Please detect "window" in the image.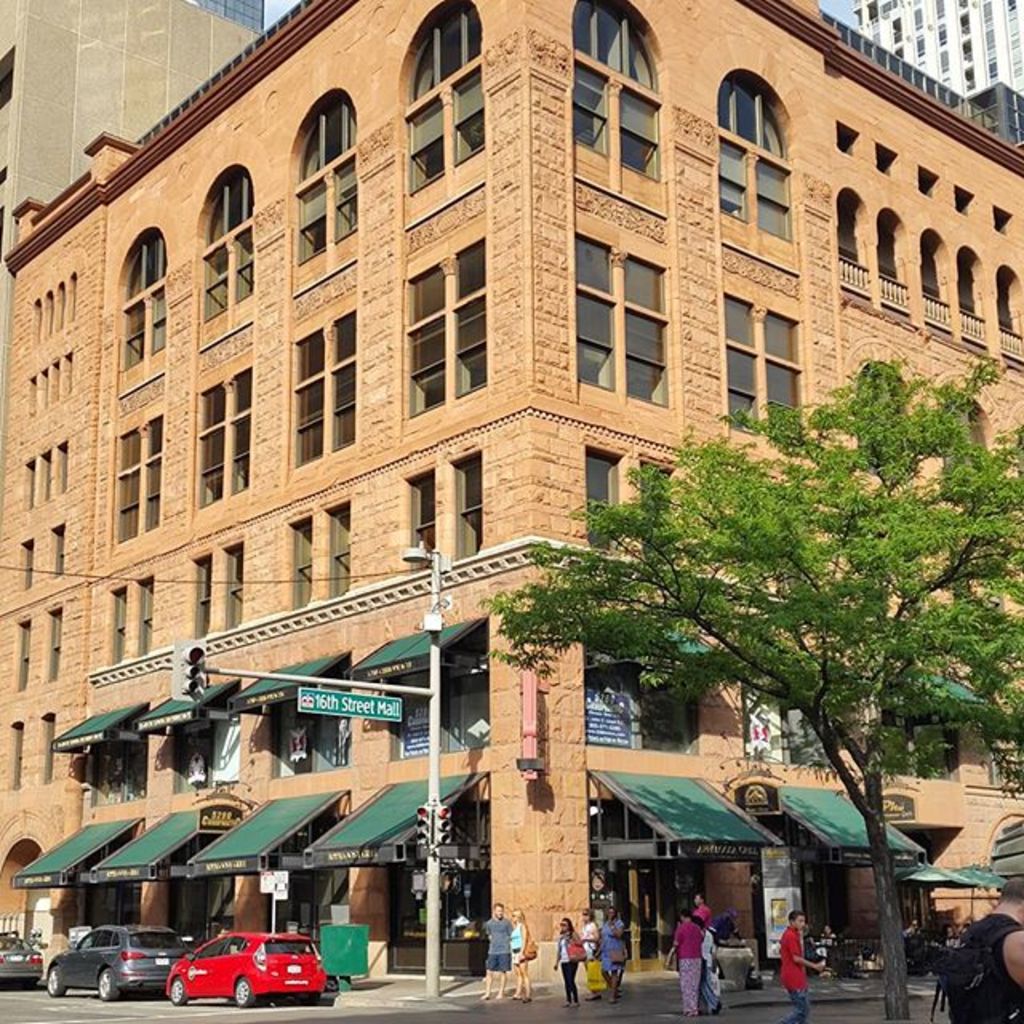
(454,453,488,560).
